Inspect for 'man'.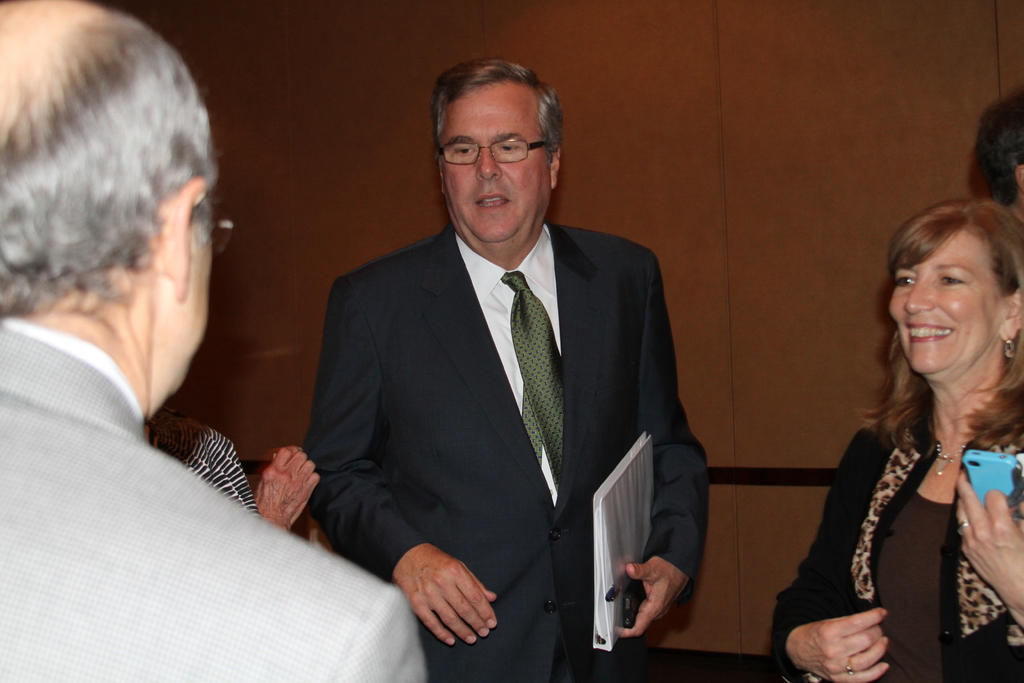
Inspection: l=293, t=79, r=708, b=662.
